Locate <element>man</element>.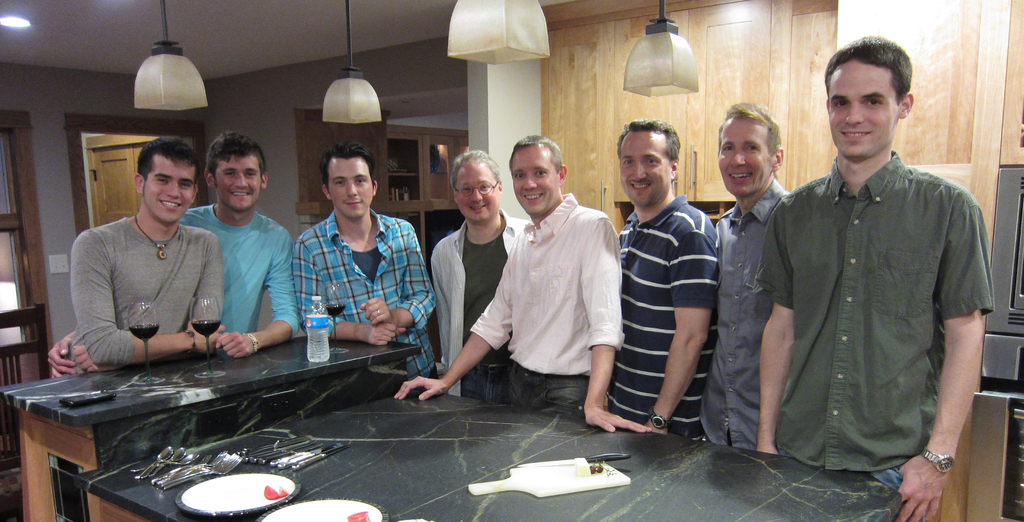
Bounding box: <region>712, 101, 793, 453</region>.
